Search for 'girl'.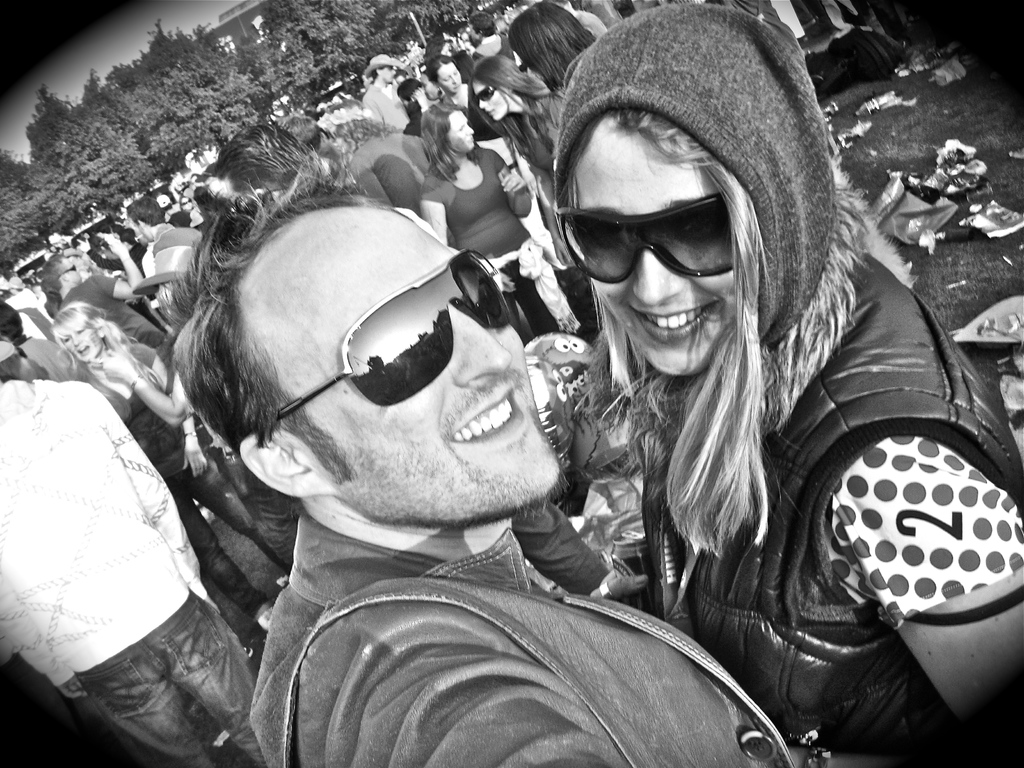
Found at [468, 60, 558, 189].
